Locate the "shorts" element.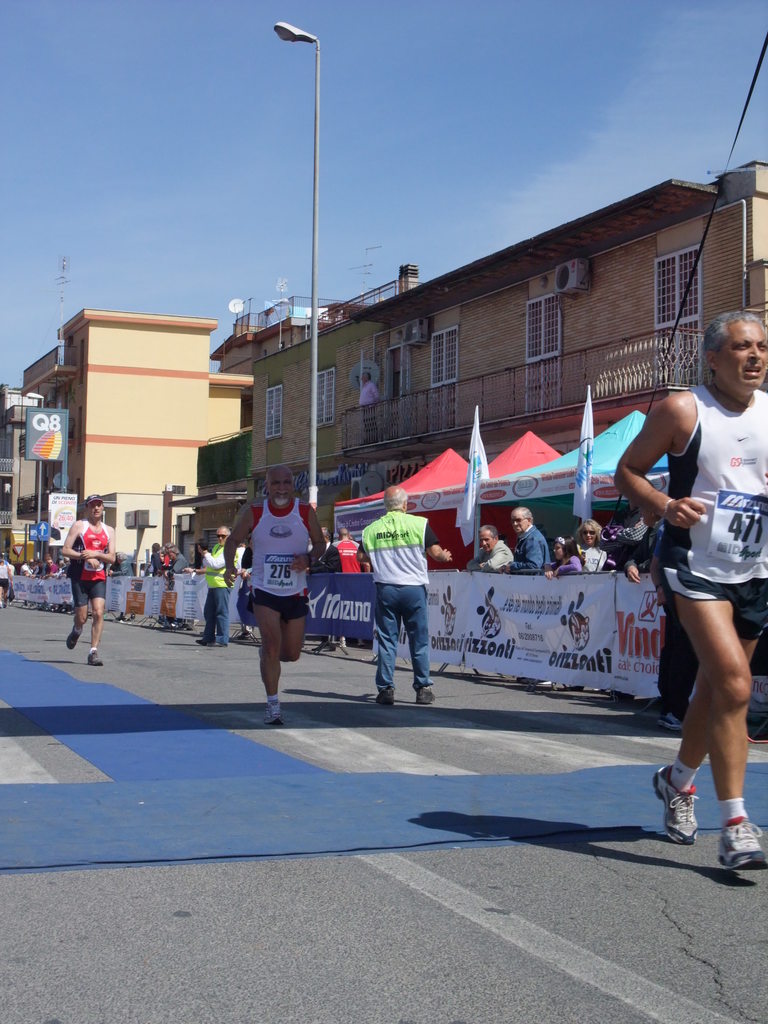
Element bbox: region(67, 578, 109, 606).
